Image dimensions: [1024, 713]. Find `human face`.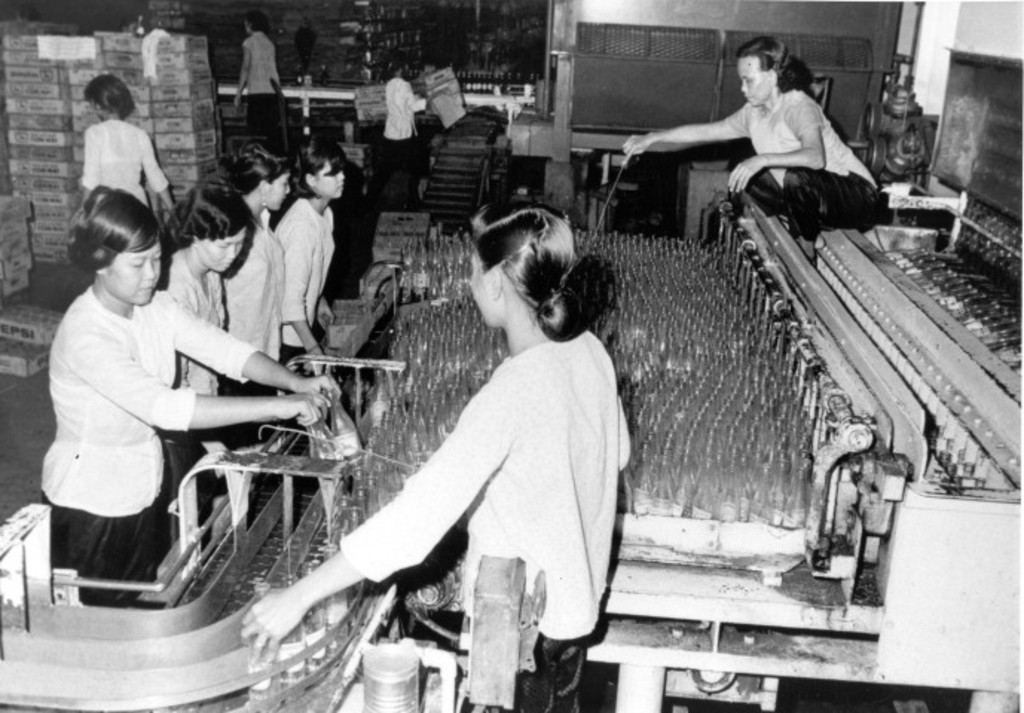
box(106, 241, 163, 307).
